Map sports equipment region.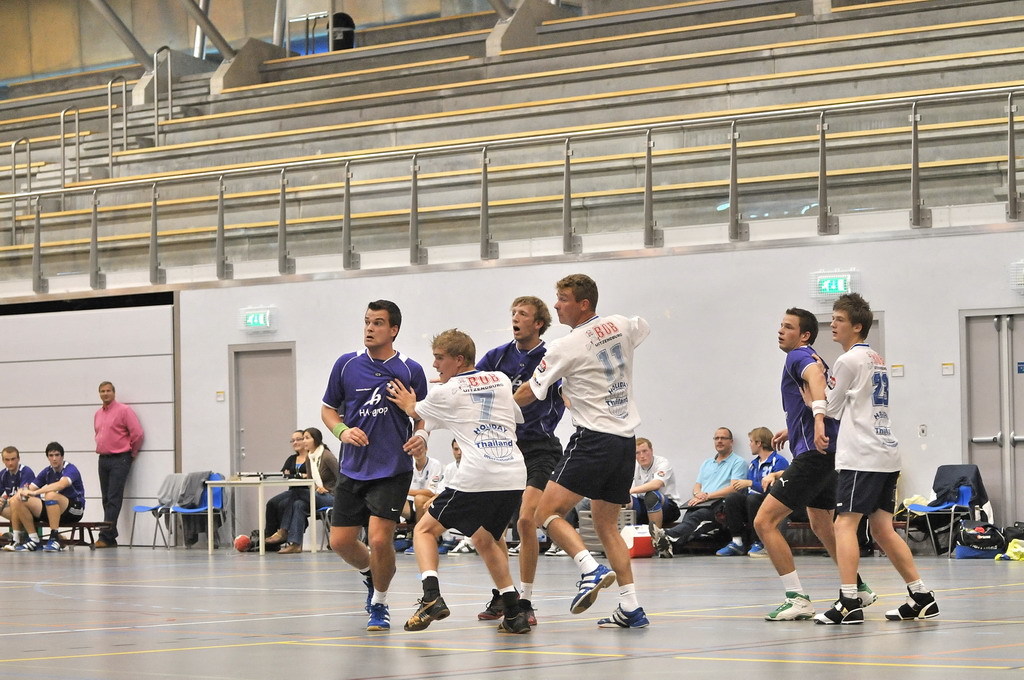
Mapped to <box>401,591,451,635</box>.
